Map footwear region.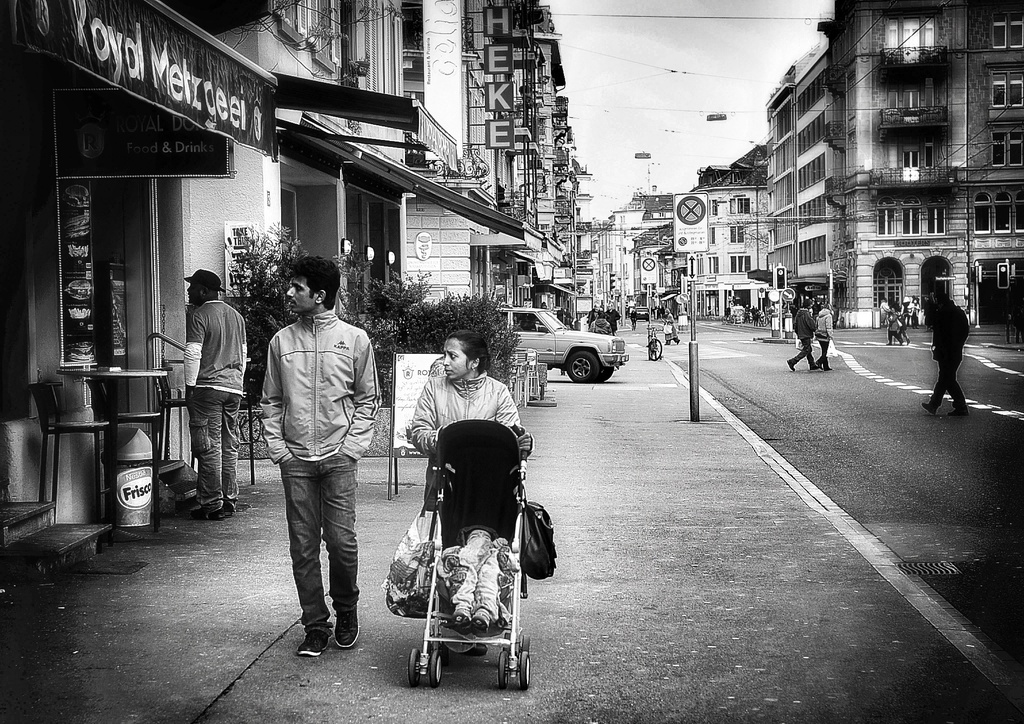
Mapped to {"left": 951, "top": 403, "right": 965, "bottom": 415}.
